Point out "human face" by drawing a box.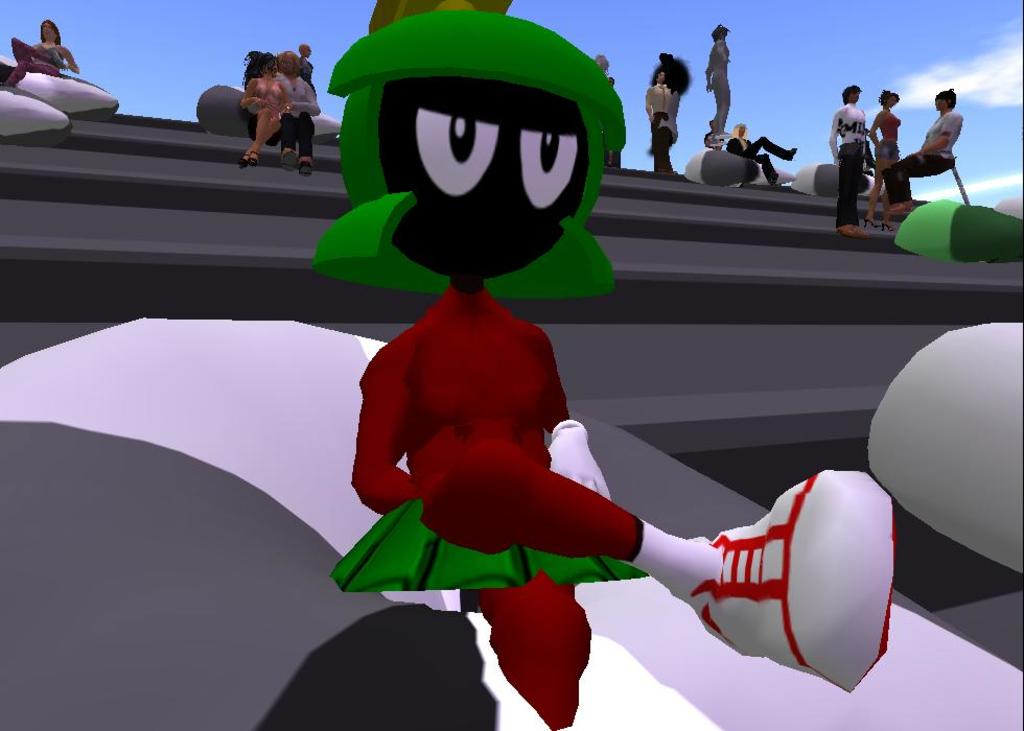
locate(888, 98, 900, 107).
